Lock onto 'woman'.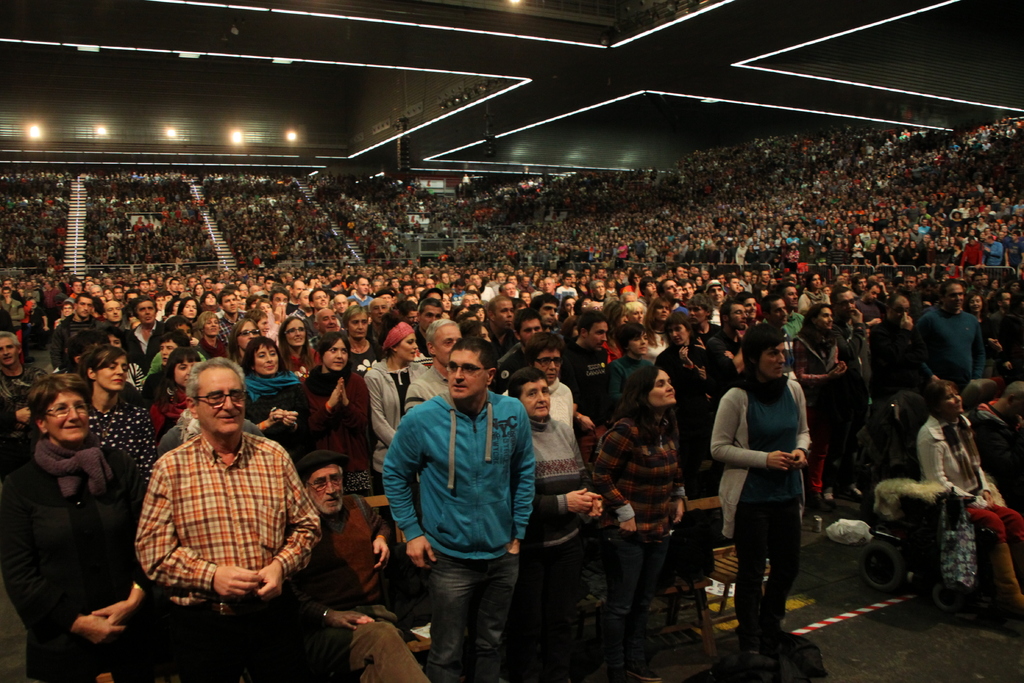
Locked: bbox=[710, 322, 812, 654].
